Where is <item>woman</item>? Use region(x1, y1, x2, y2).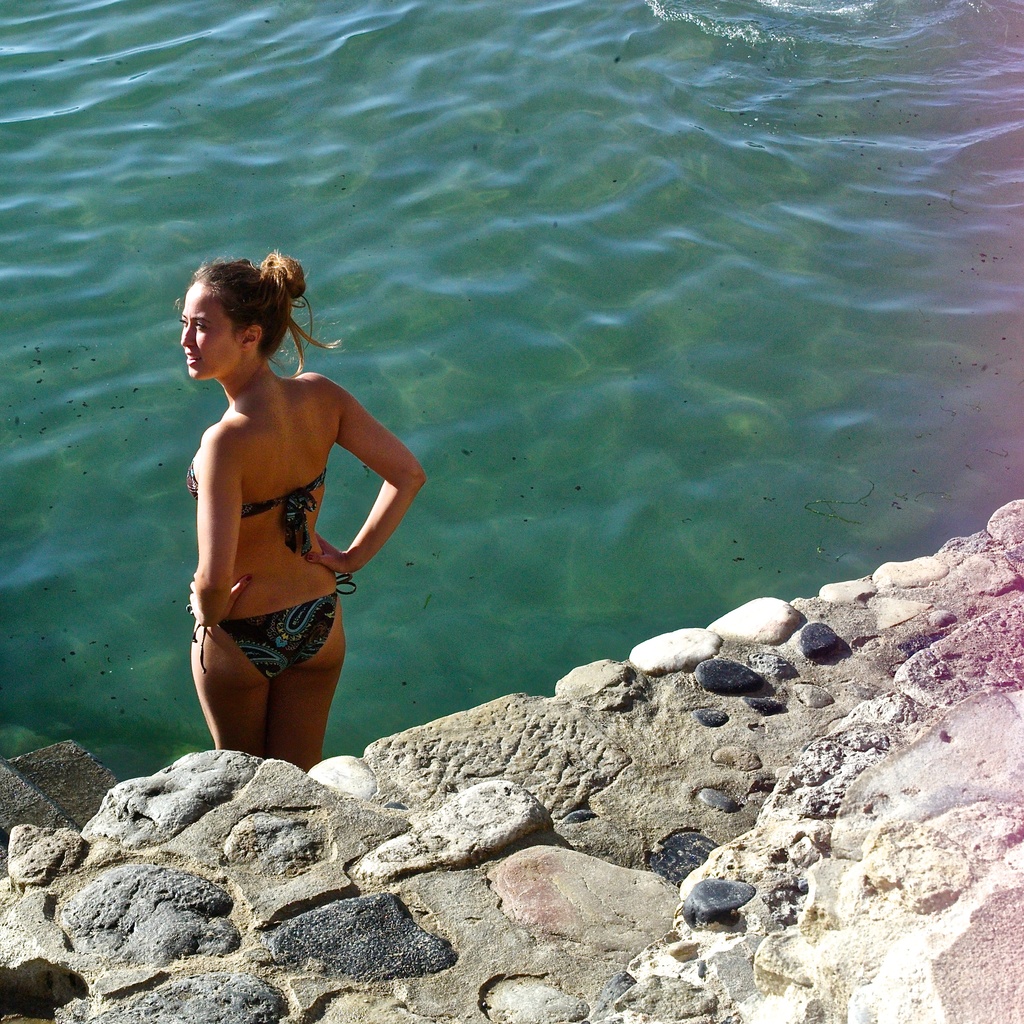
region(118, 257, 456, 778).
